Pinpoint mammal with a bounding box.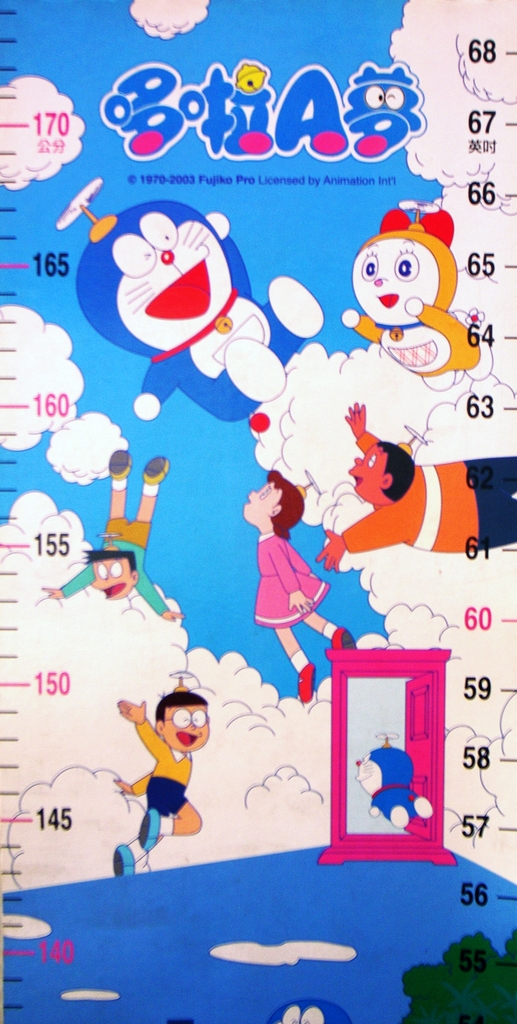
343:202:494:393.
